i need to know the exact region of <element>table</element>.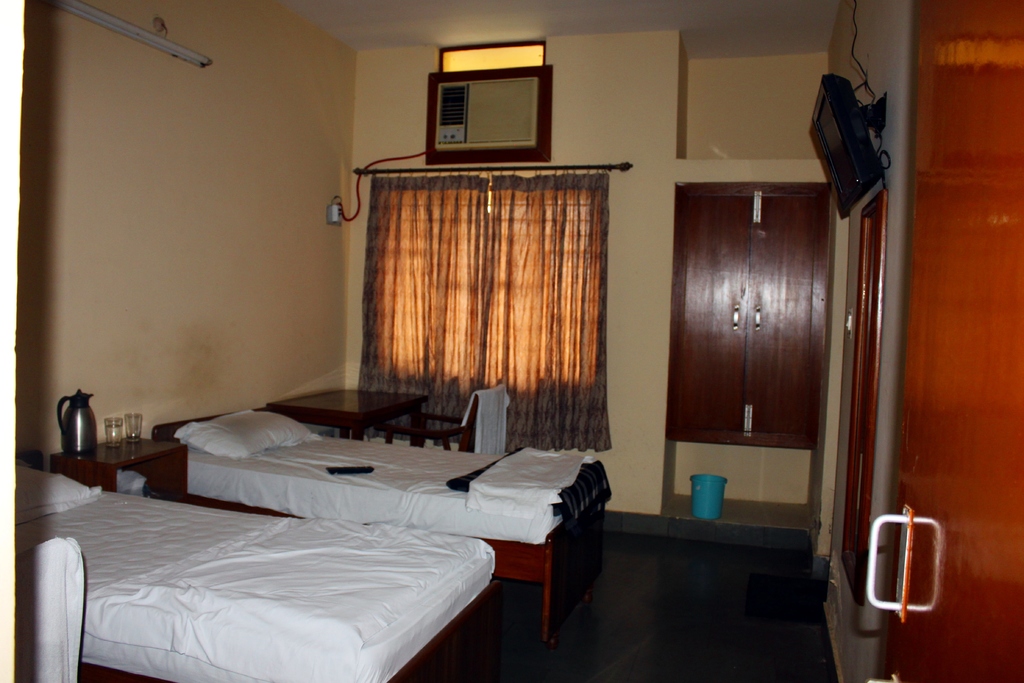
Region: pyautogui.locateOnScreen(381, 409, 467, 451).
